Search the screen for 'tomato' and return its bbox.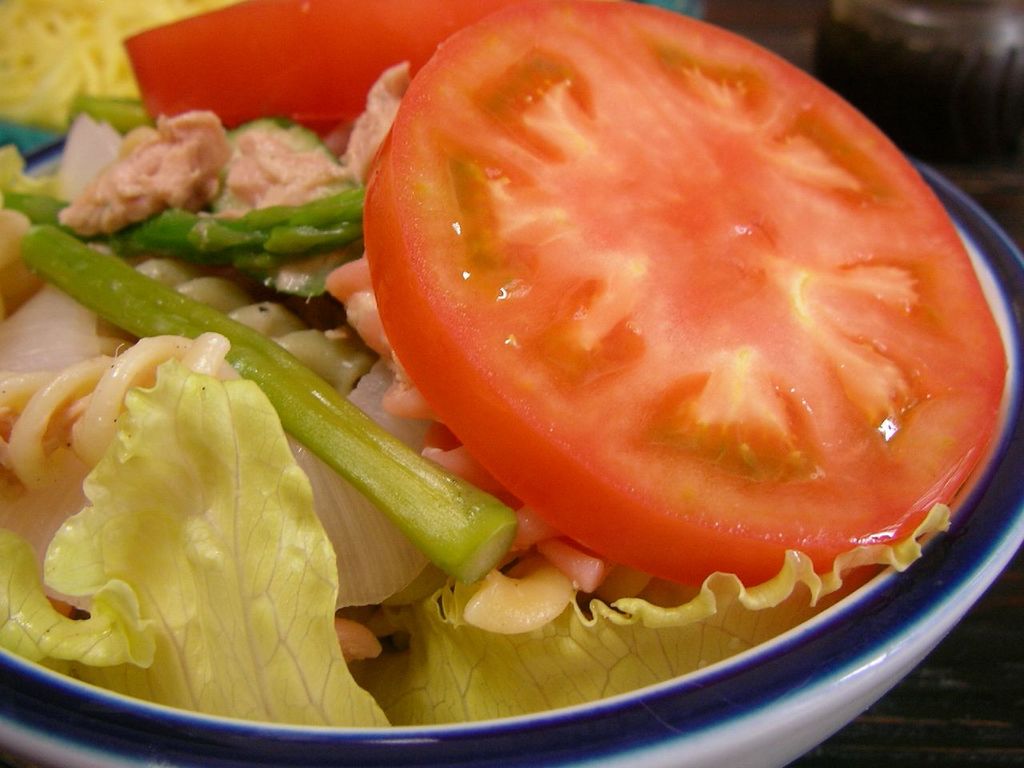
Found: bbox=[279, 45, 986, 639].
